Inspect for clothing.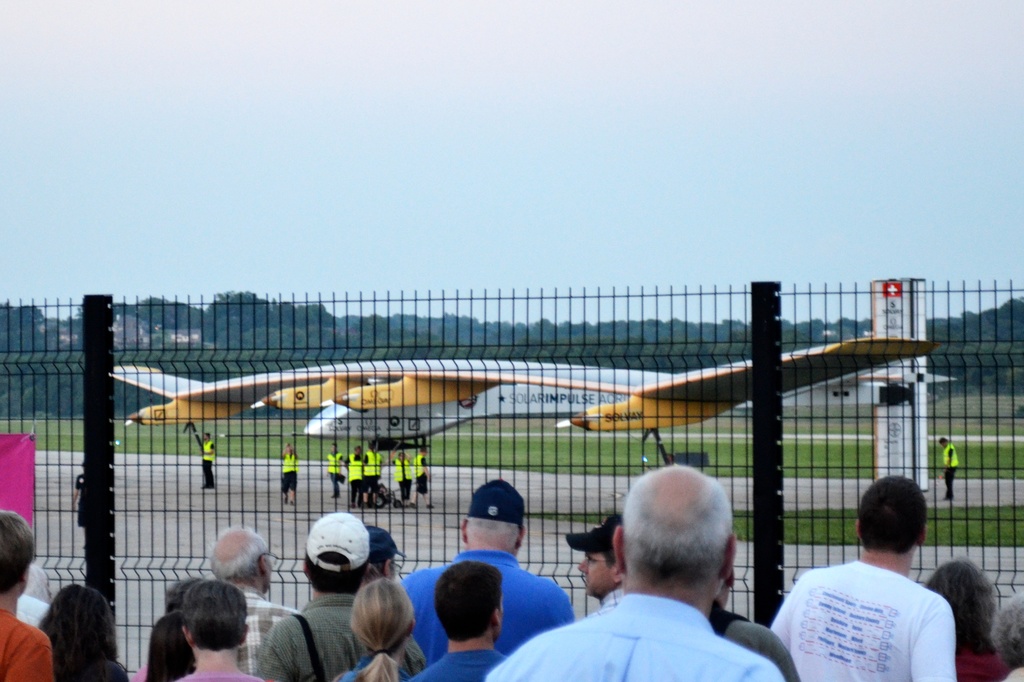
Inspection: {"x1": 403, "y1": 548, "x2": 579, "y2": 660}.
